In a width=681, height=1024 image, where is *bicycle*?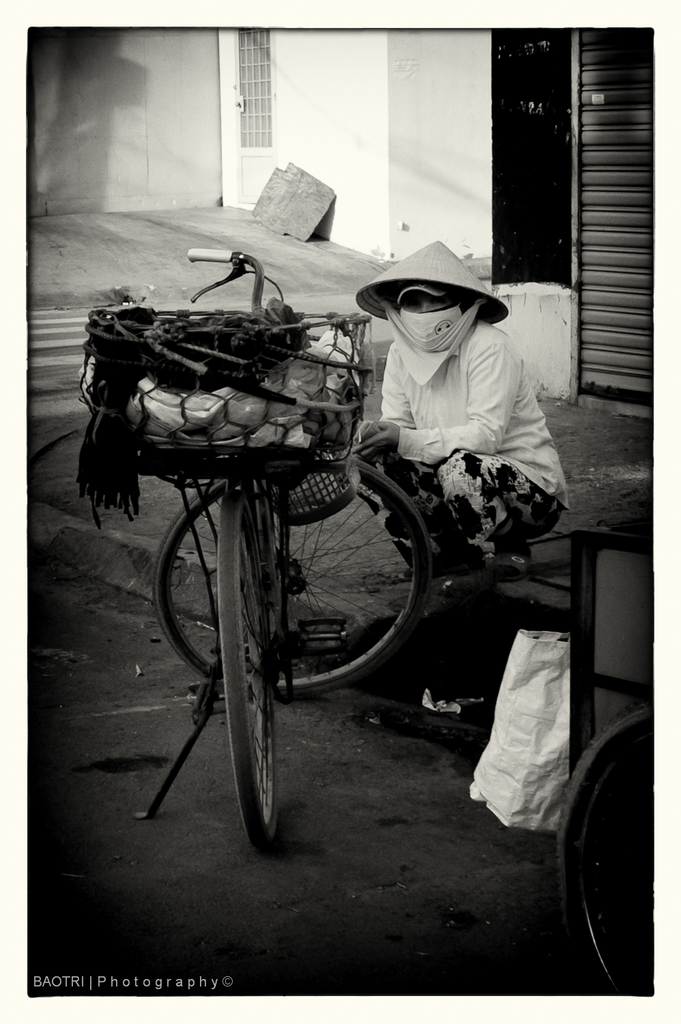
region(554, 697, 654, 999).
